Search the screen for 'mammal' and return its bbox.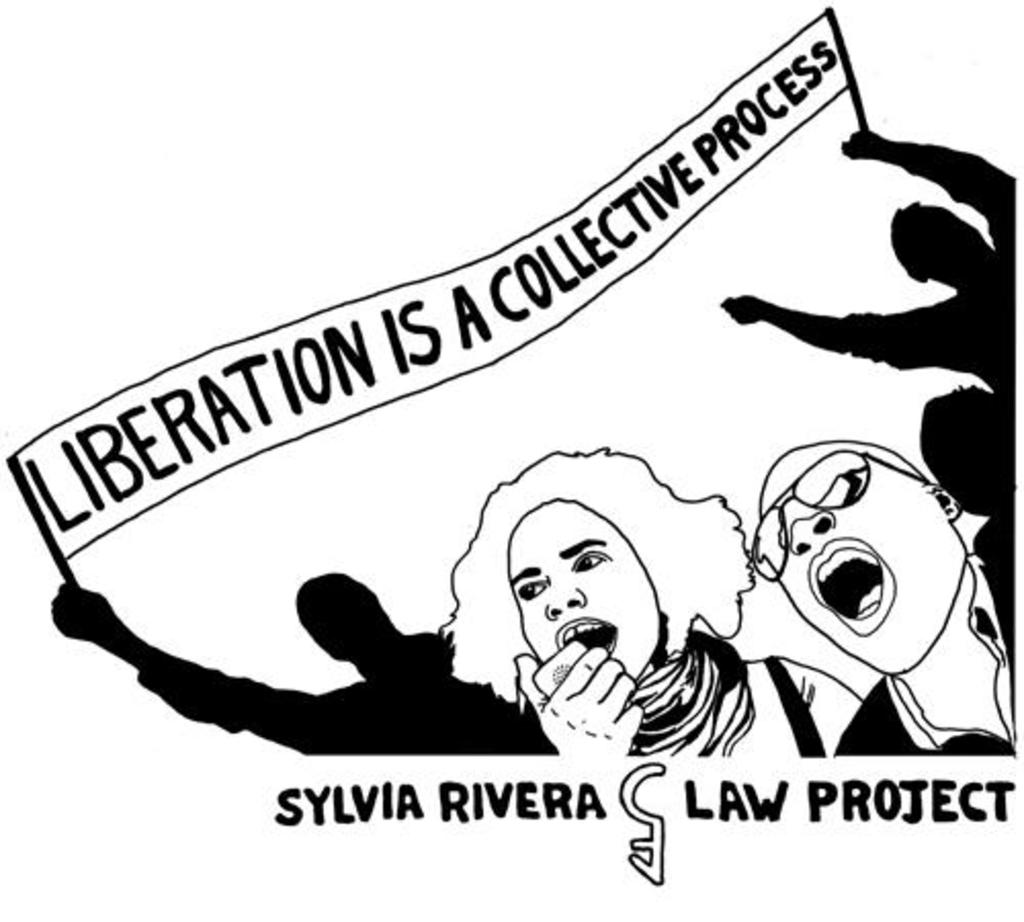
Found: box=[39, 576, 555, 756].
